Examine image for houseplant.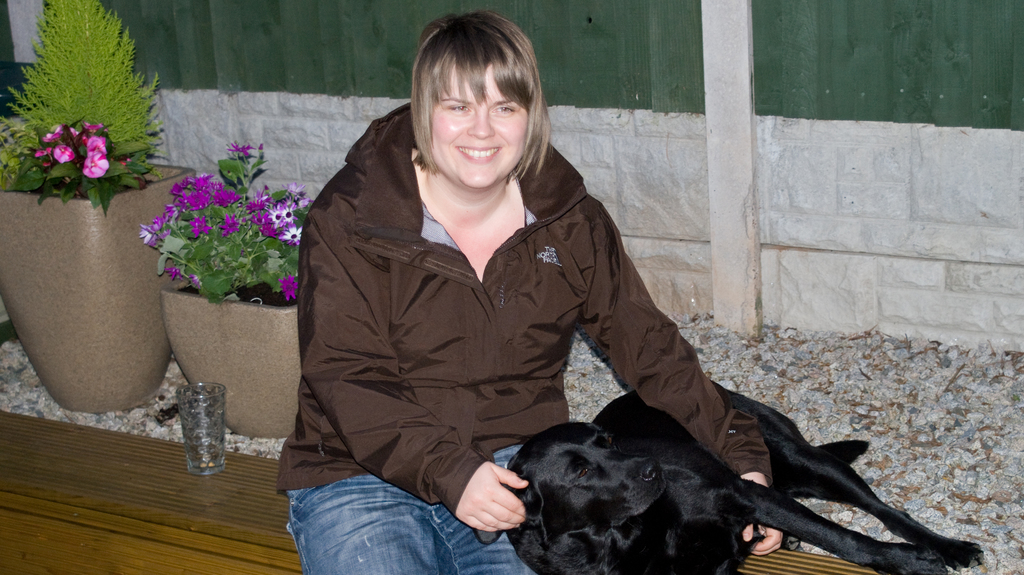
Examination result: [left=144, top=138, right=340, bottom=434].
